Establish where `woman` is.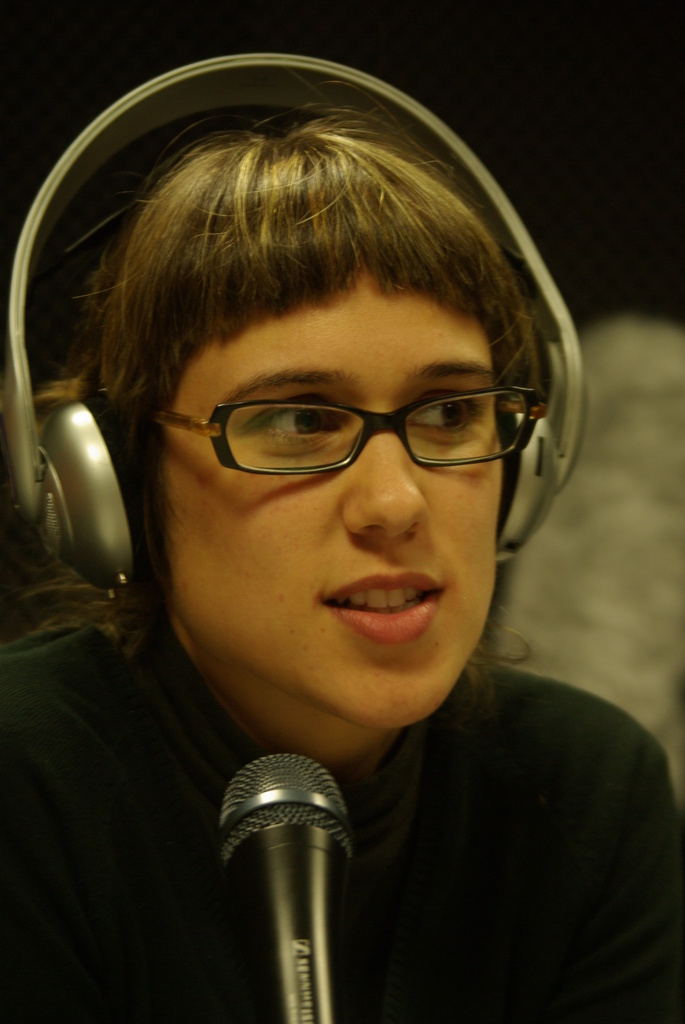
Established at x1=33 y1=118 x2=673 y2=995.
